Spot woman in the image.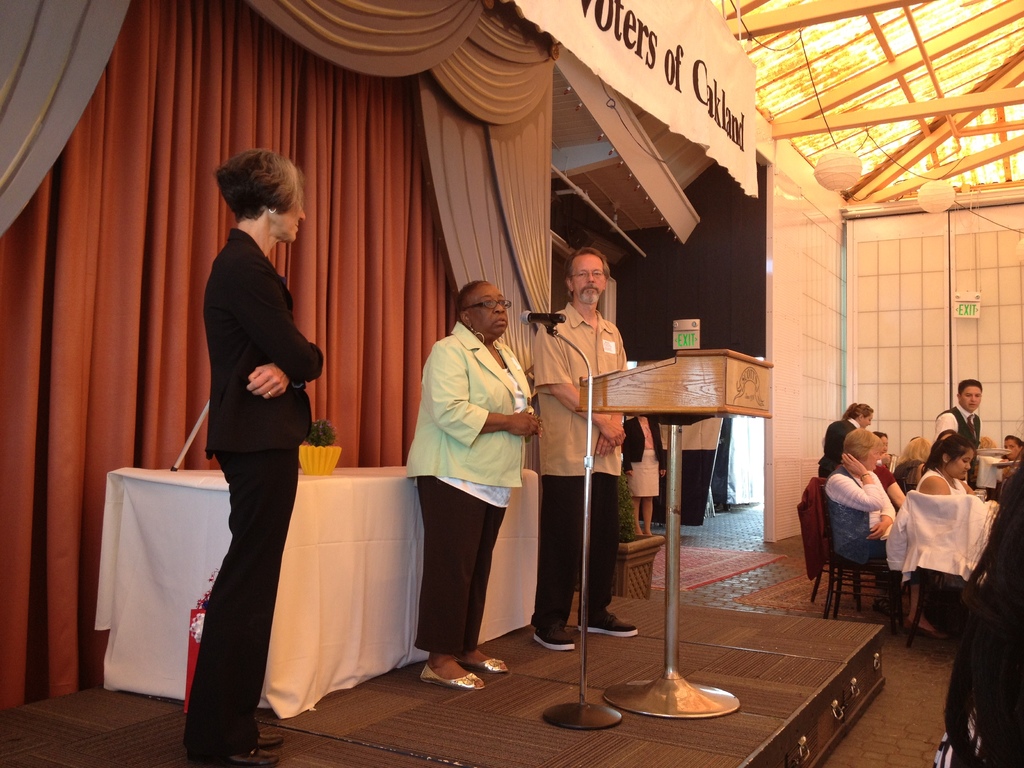
woman found at {"x1": 181, "y1": 145, "x2": 324, "y2": 767}.
